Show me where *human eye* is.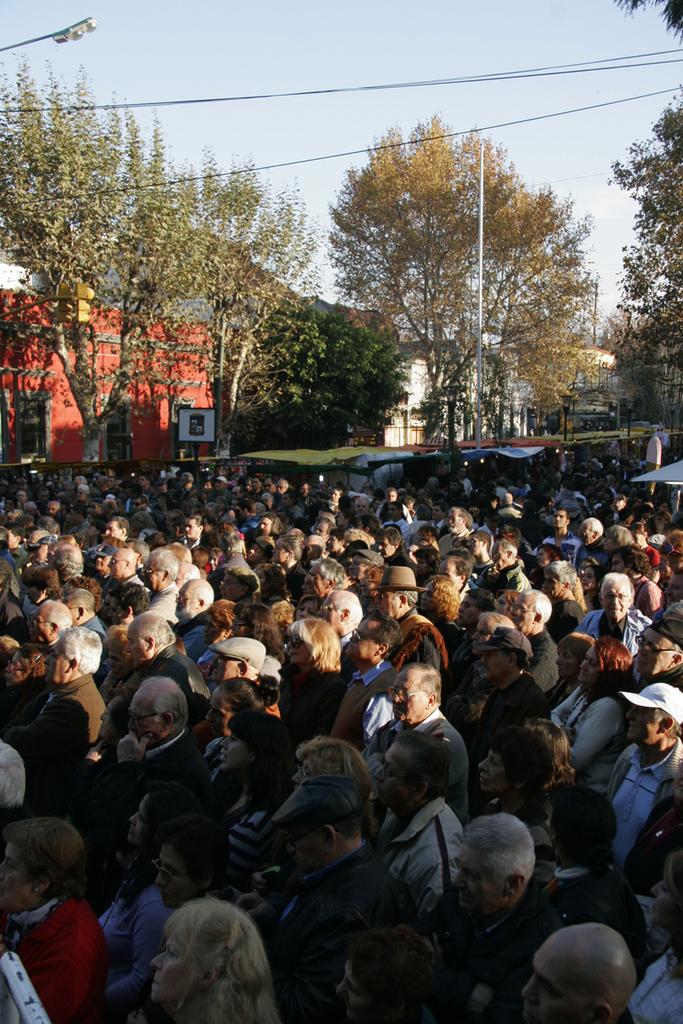
*human eye* is at detection(585, 657, 587, 660).
